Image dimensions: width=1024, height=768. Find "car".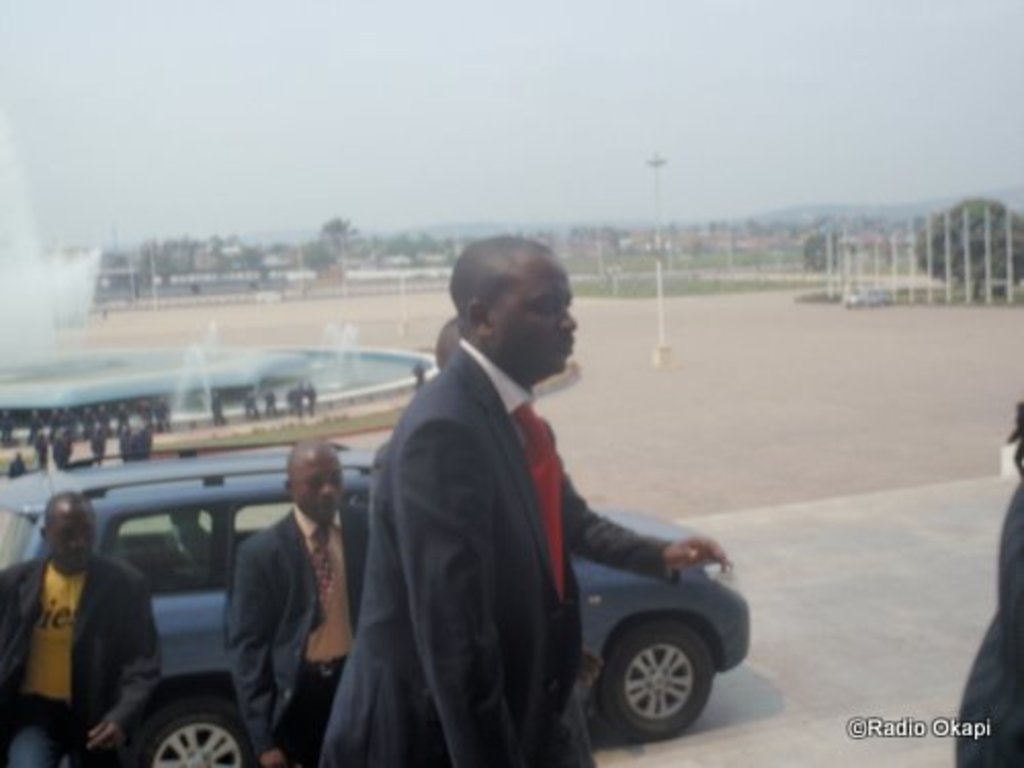
0,438,758,766.
